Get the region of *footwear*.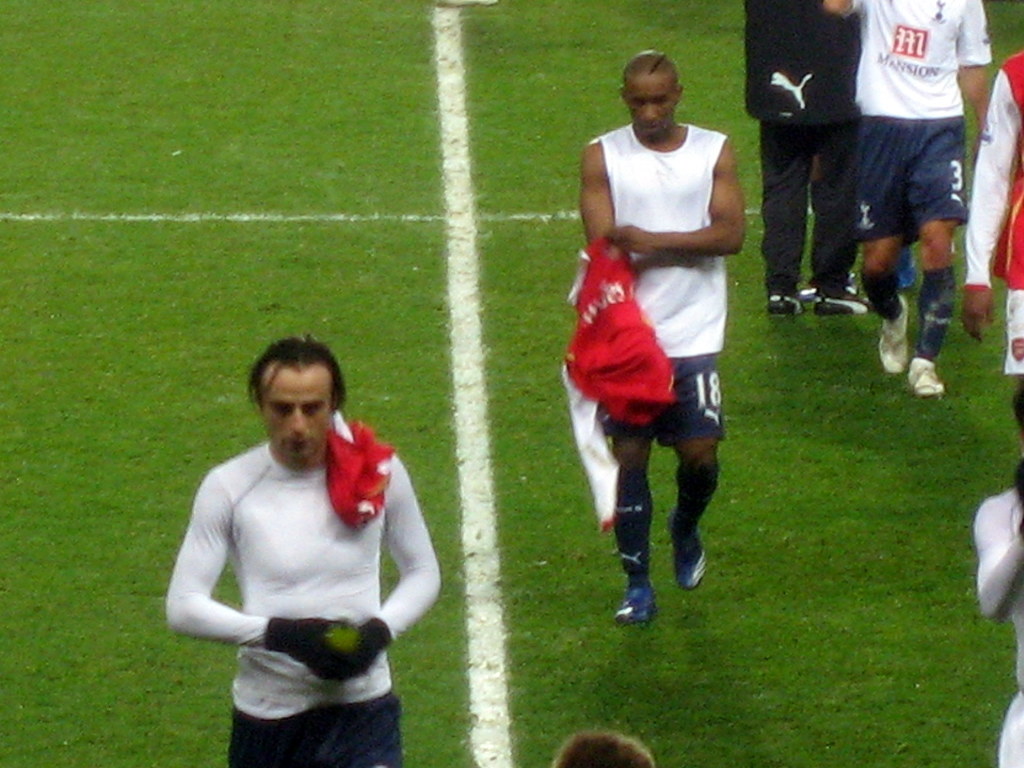
670/514/706/591.
